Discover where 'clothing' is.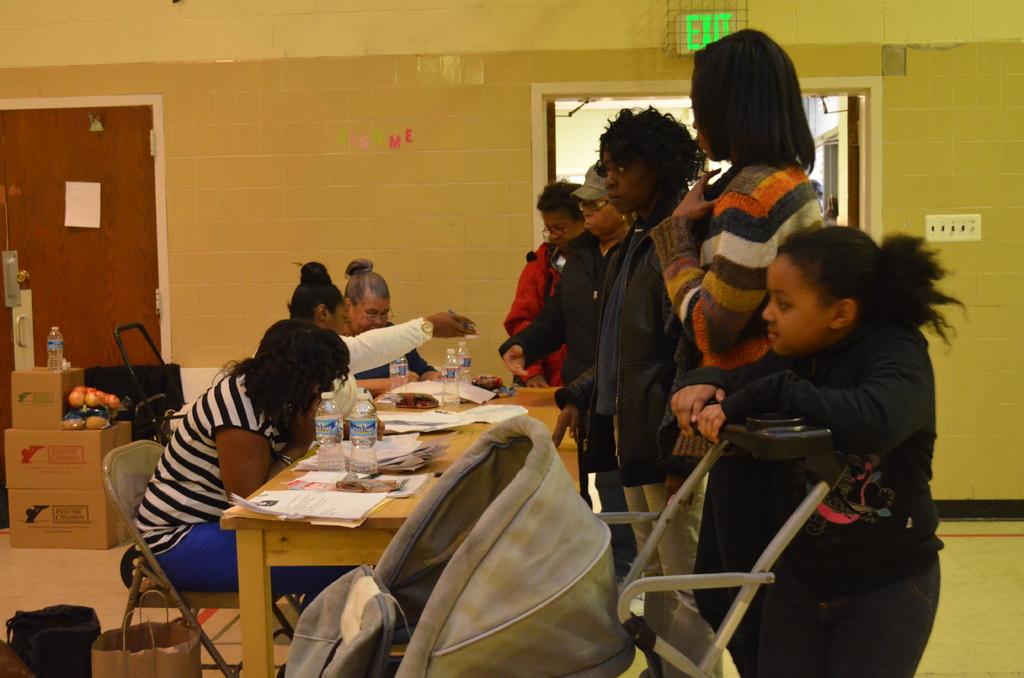
Discovered at Rect(338, 314, 435, 380).
